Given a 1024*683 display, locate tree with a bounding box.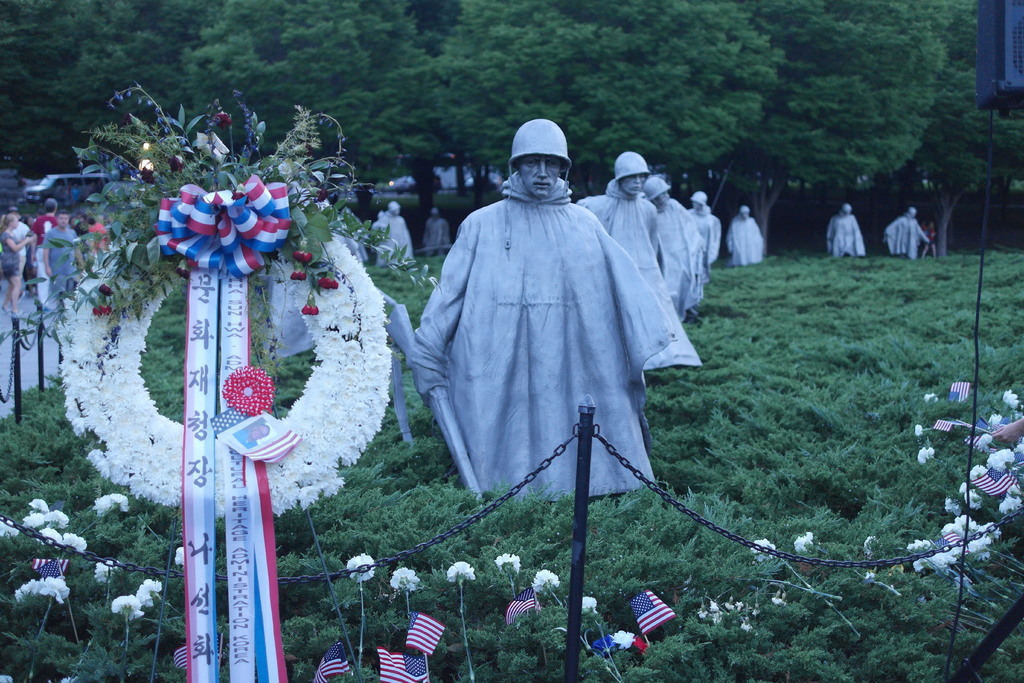
Located: pyautogui.locateOnScreen(433, 0, 591, 184).
